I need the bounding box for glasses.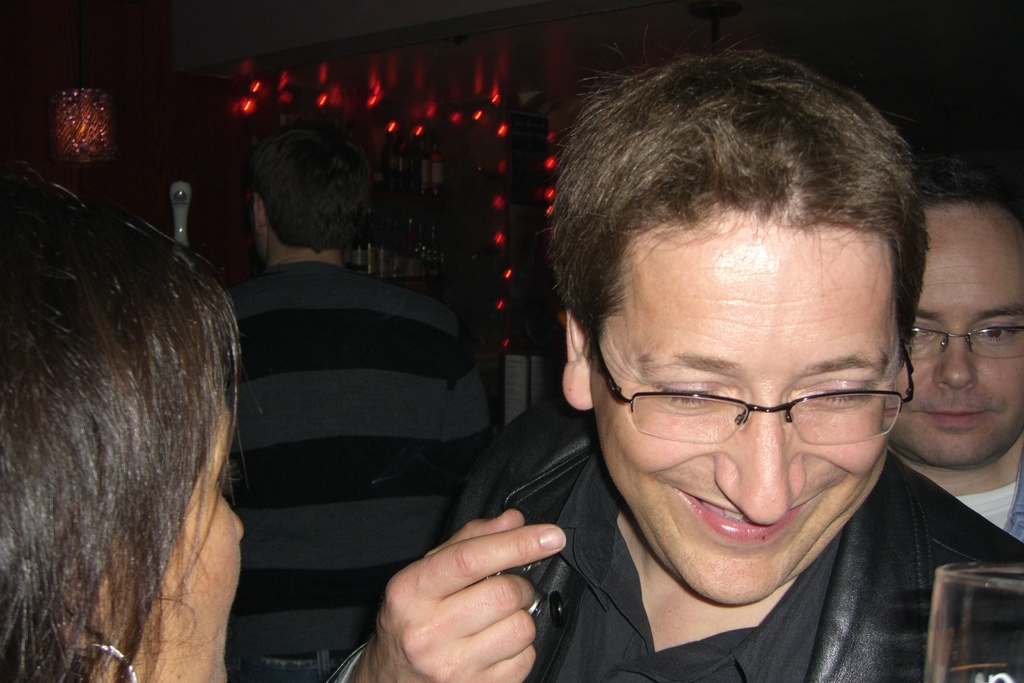
Here it is: detection(910, 327, 1023, 364).
